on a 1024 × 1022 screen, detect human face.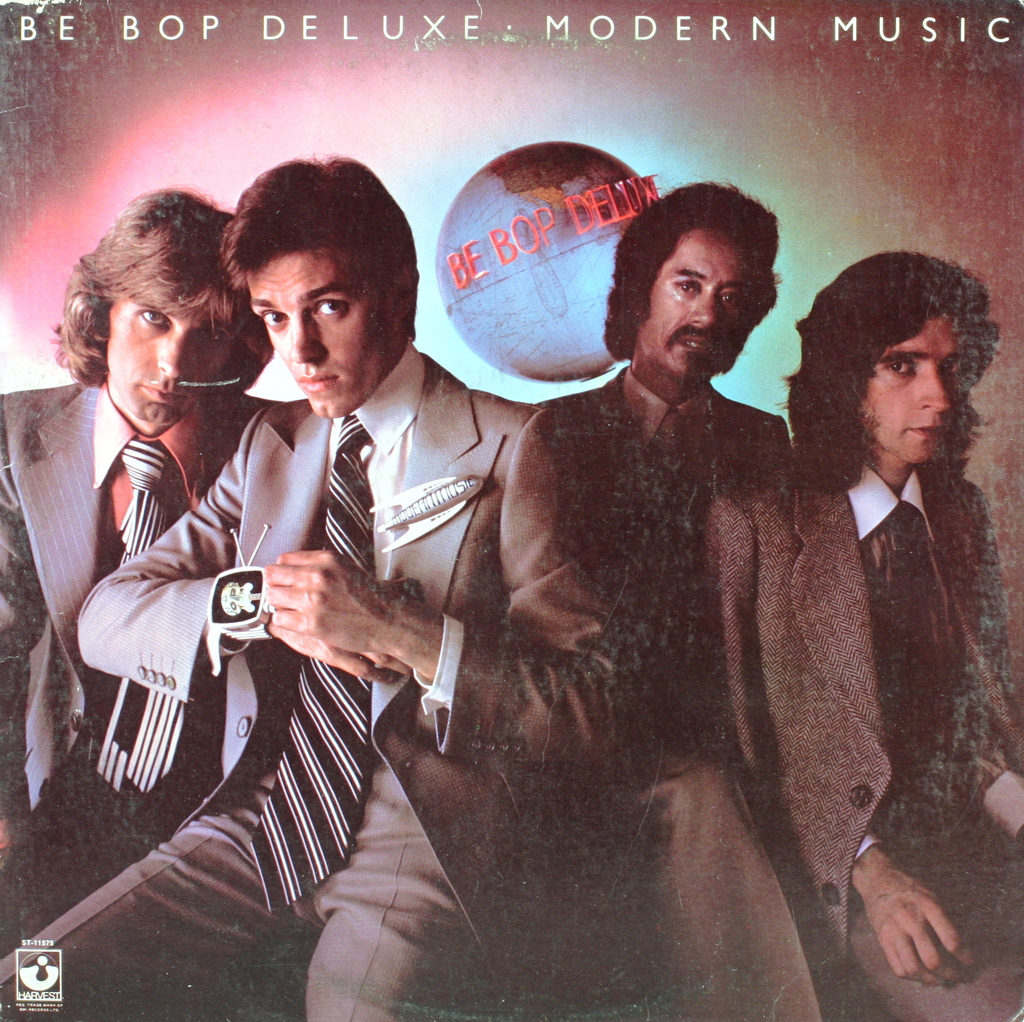
rect(627, 229, 765, 388).
